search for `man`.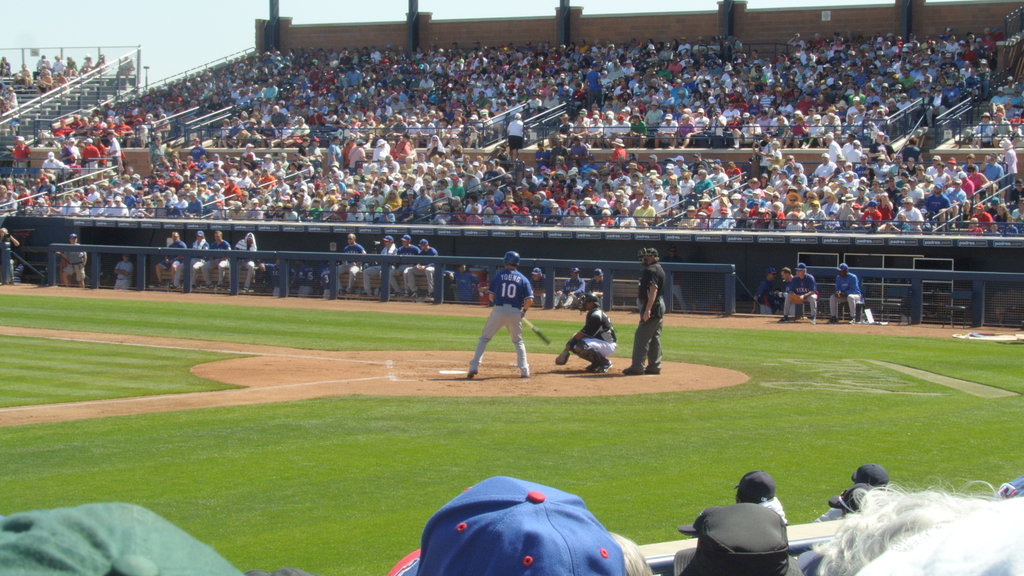
Found at [632,115,647,145].
